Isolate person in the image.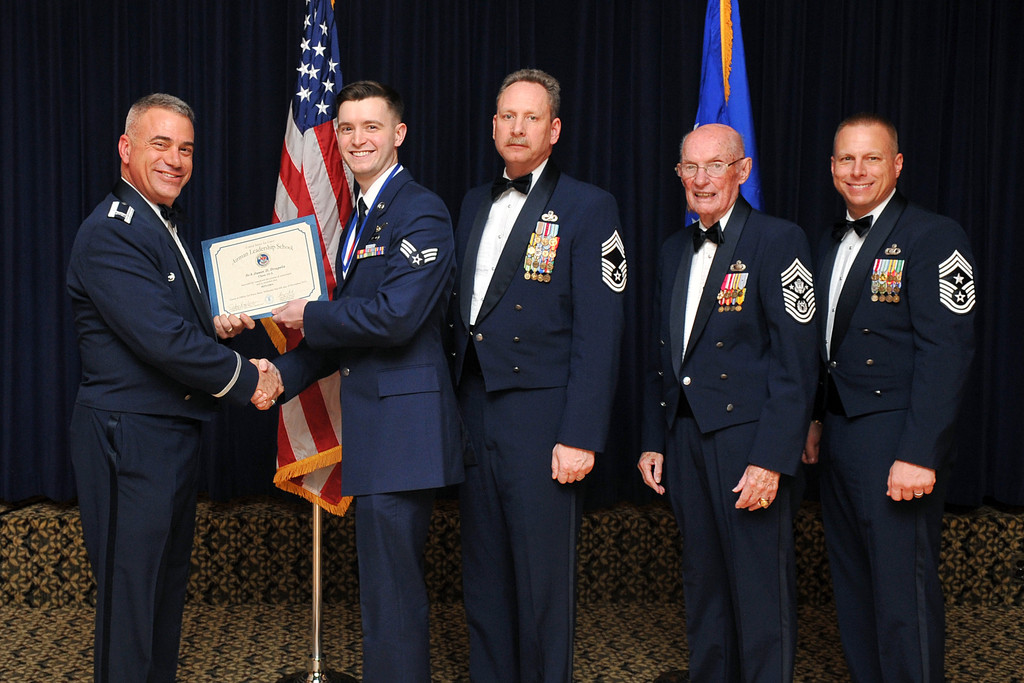
Isolated region: select_region(638, 120, 818, 682).
